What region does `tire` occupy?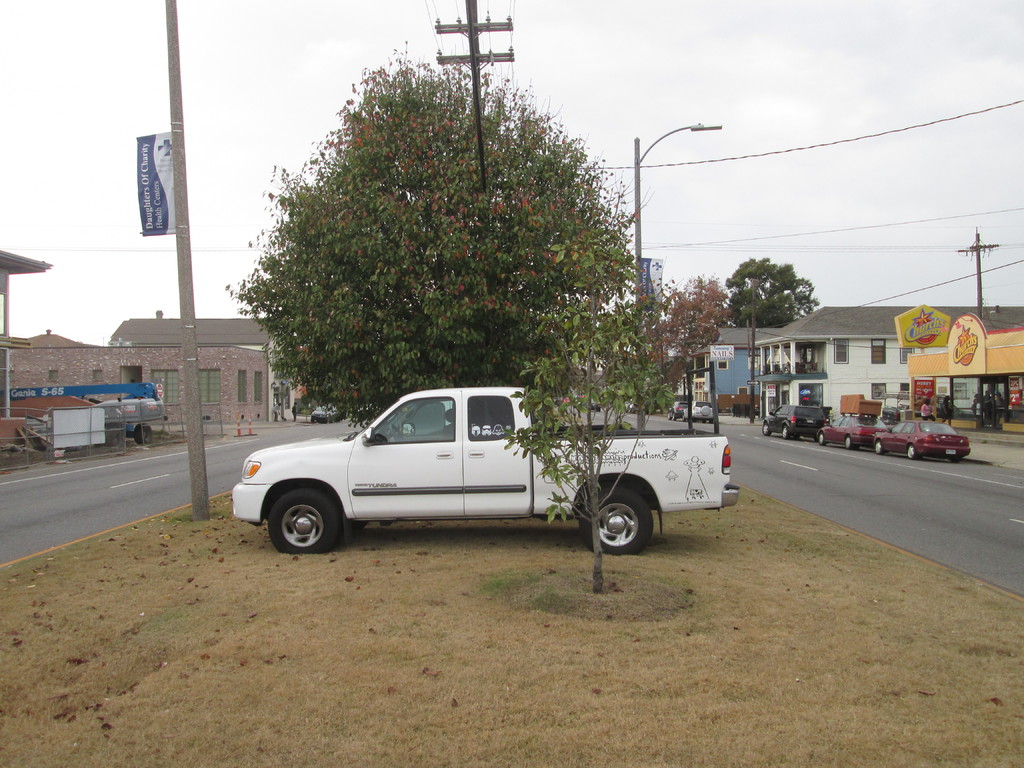
bbox=(819, 433, 825, 447).
